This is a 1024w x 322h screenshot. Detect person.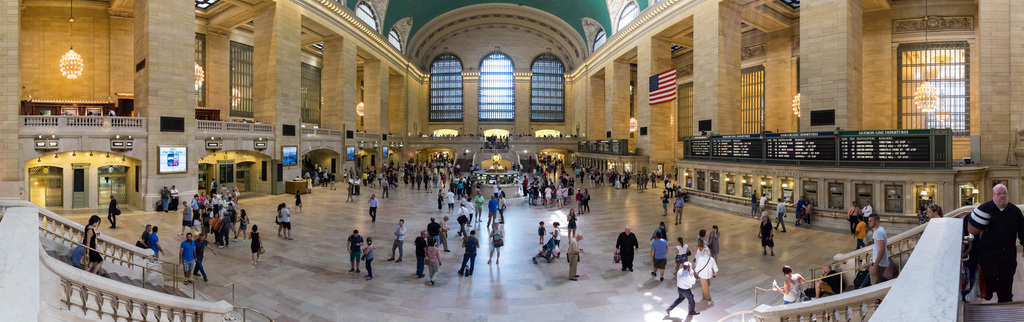
[758,212,775,255].
